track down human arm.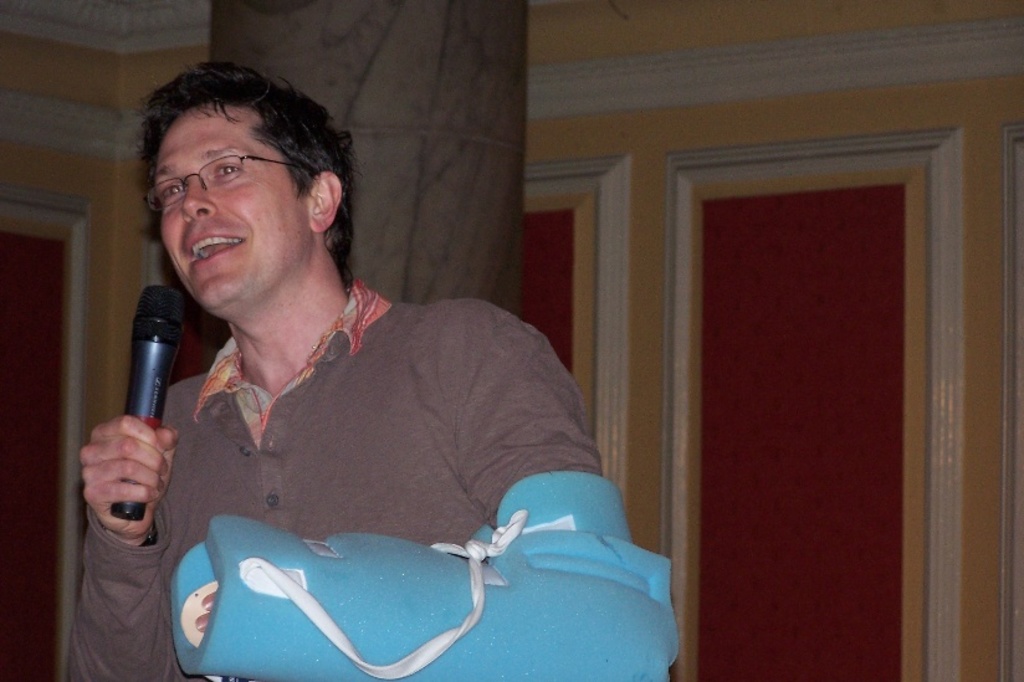
Tracked to 75/412/178/542.
